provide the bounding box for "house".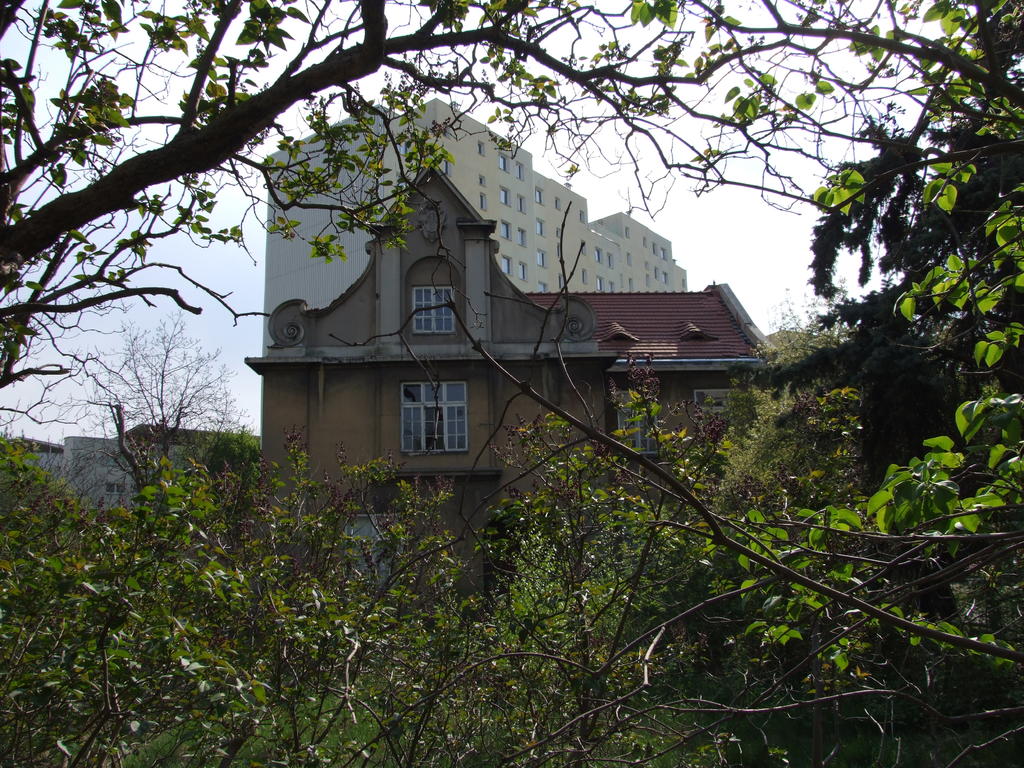
(597, 220, 694, 300).
